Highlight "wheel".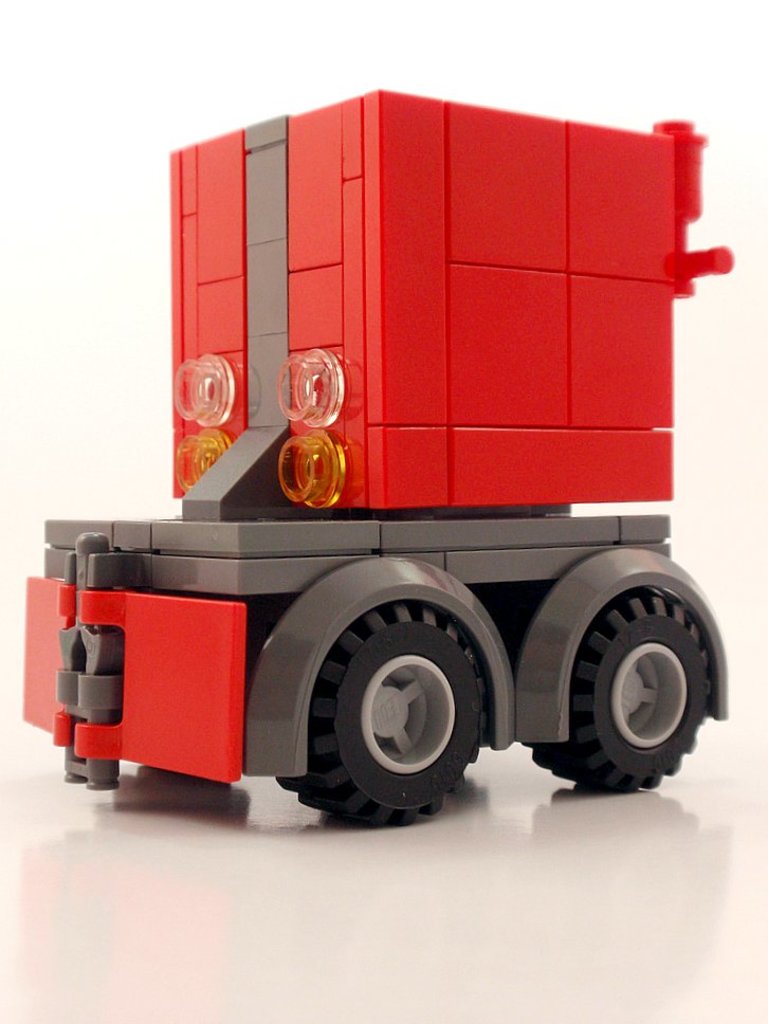
Highlighted region: bbox=[277, 602, 487, 822].
